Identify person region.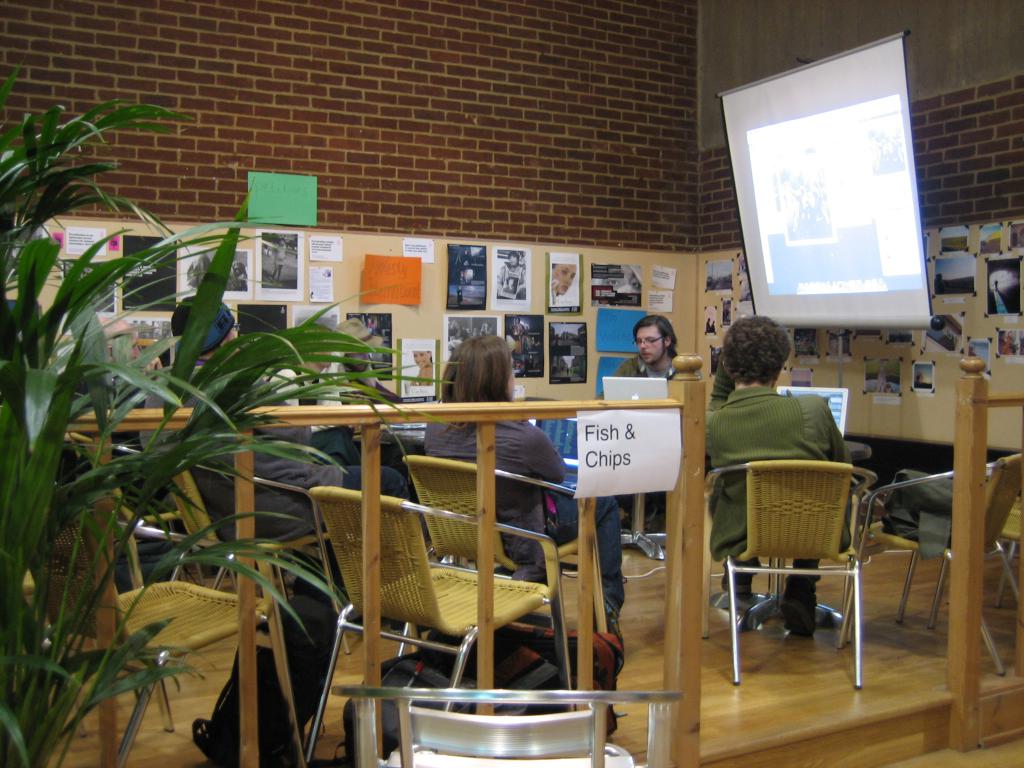
Region: (495, 252, 527, 299).
